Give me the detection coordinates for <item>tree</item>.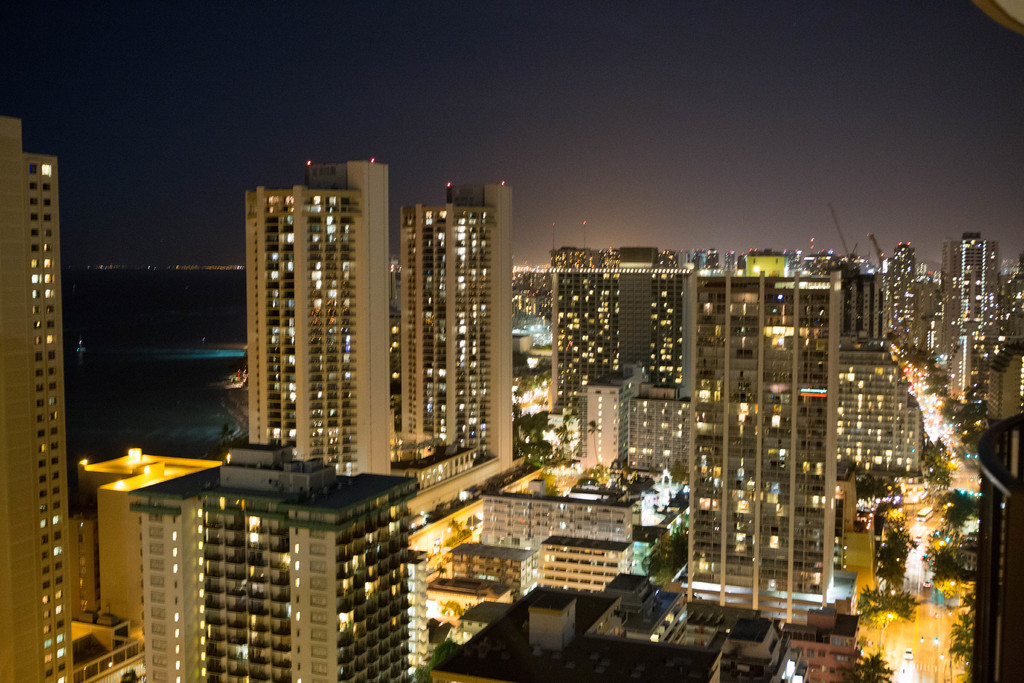
BBox(515, 378, 527, 404).
